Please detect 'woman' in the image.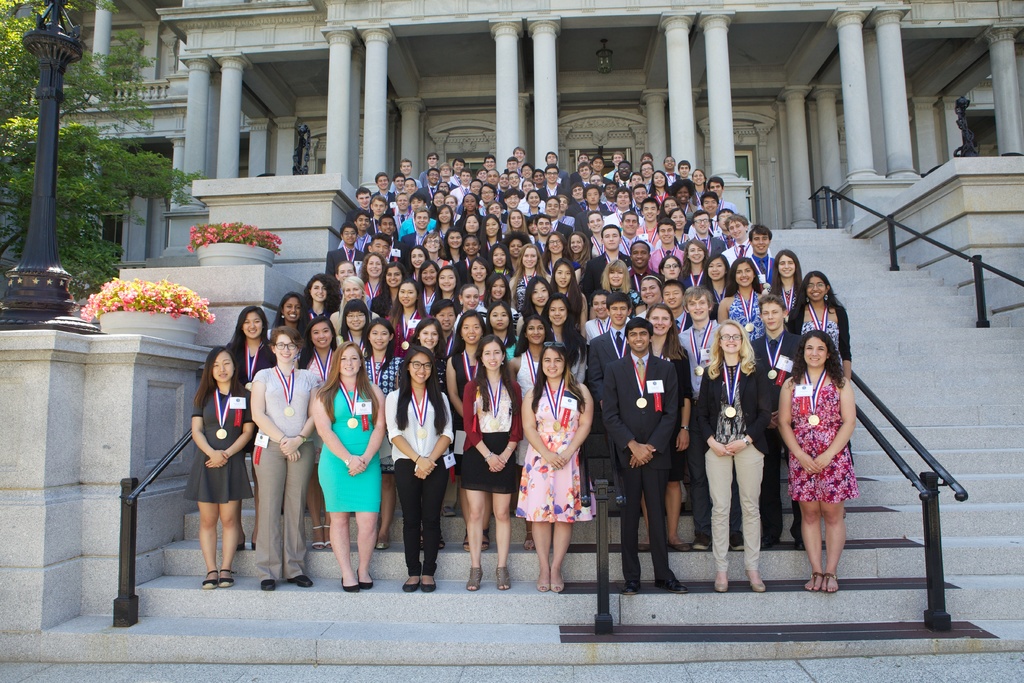
310 342 388 593.
